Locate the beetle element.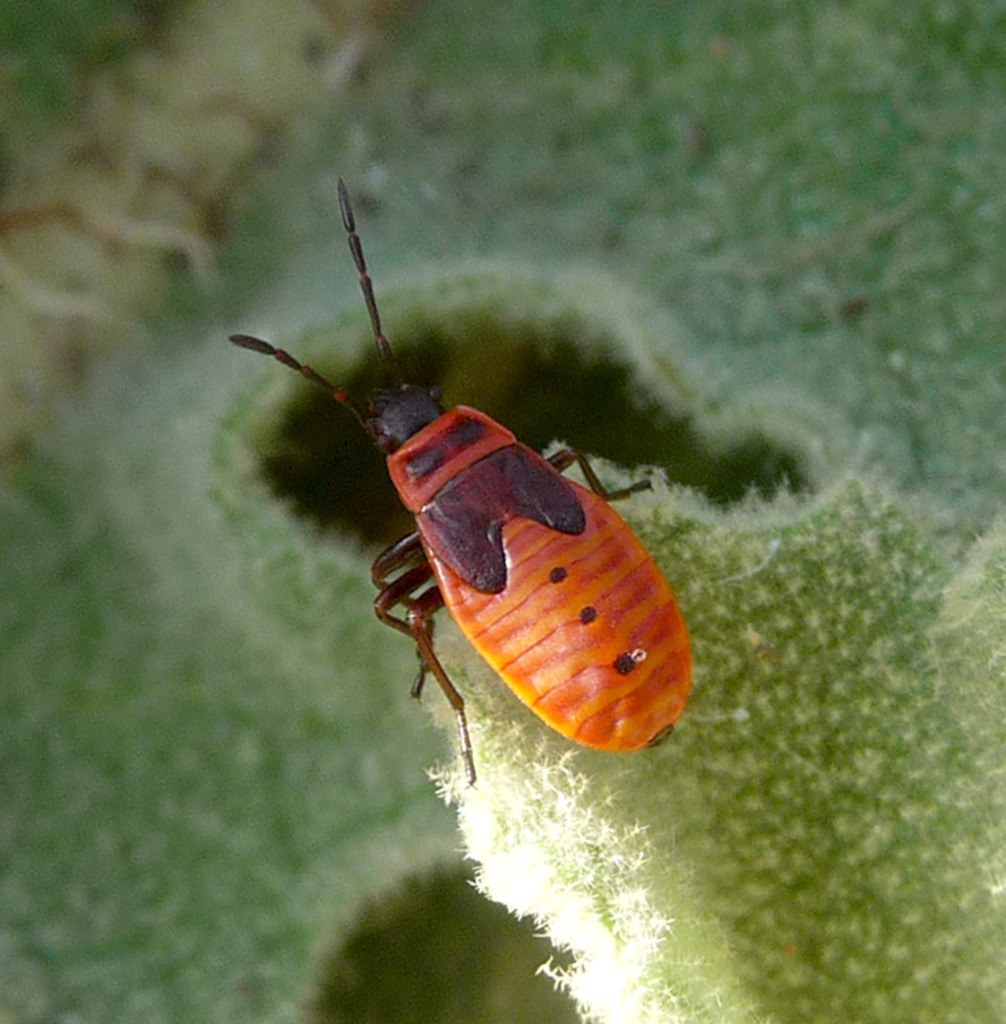
Element bbox: 222,217,729,806.
